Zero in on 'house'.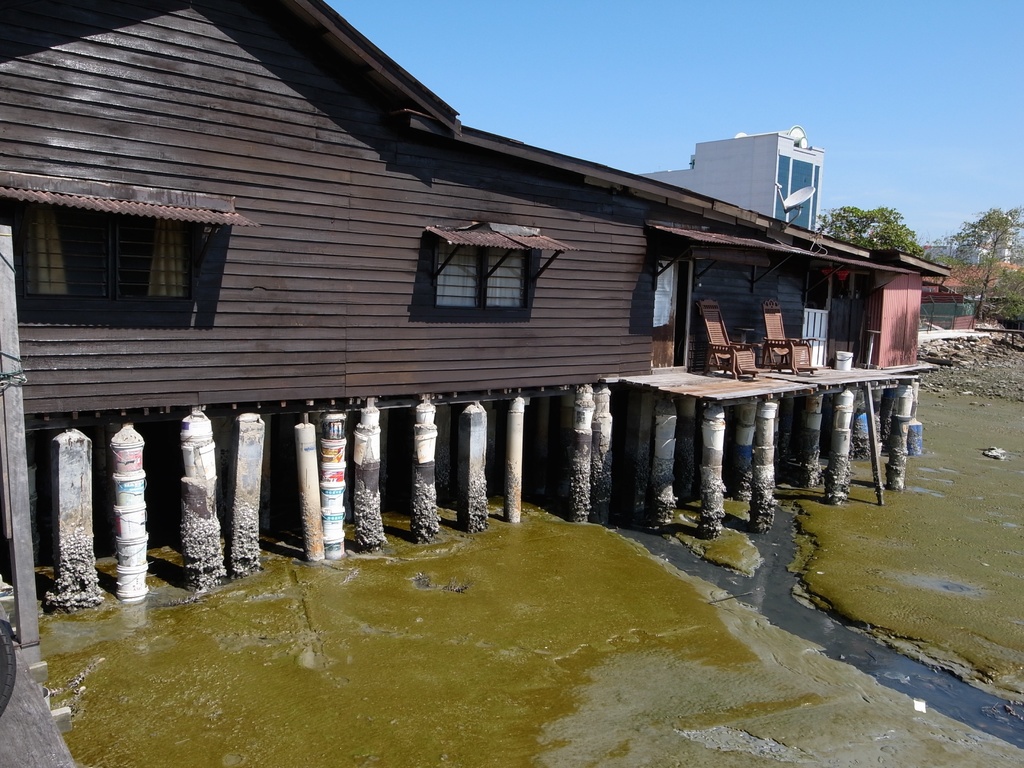
Zeroed in: (1, 8, 964, 629).
